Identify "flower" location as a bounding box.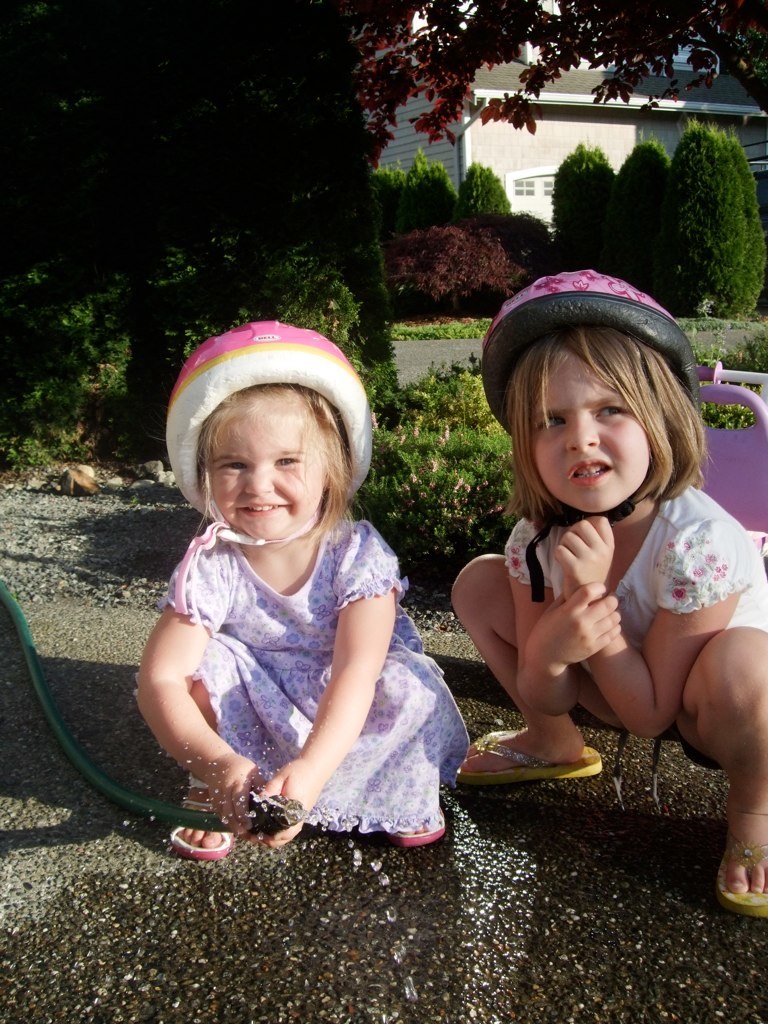
Rect(510, 555, 519, 572).
